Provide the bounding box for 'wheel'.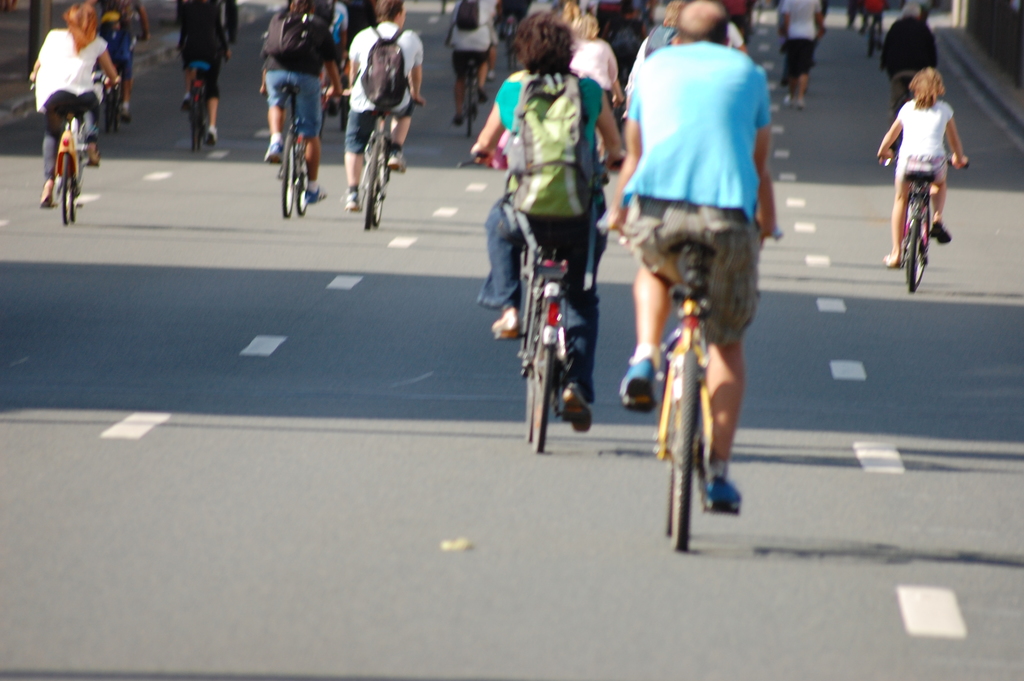
(left=101, top=85, right=115, bottom=129).
